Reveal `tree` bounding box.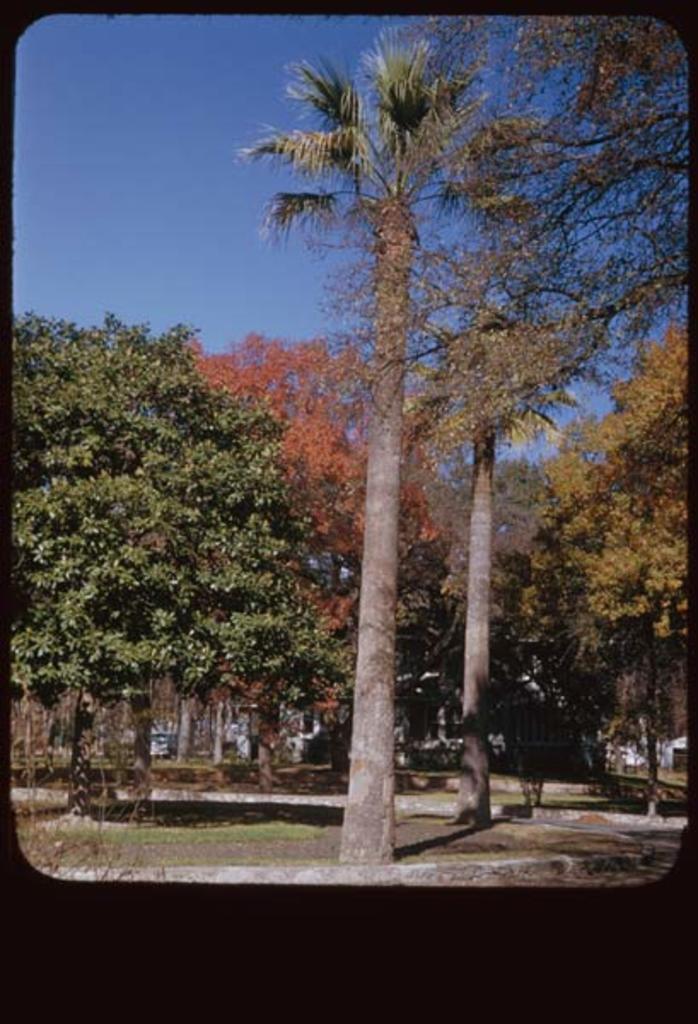
Revealed: (531, 329, 684, 788).
